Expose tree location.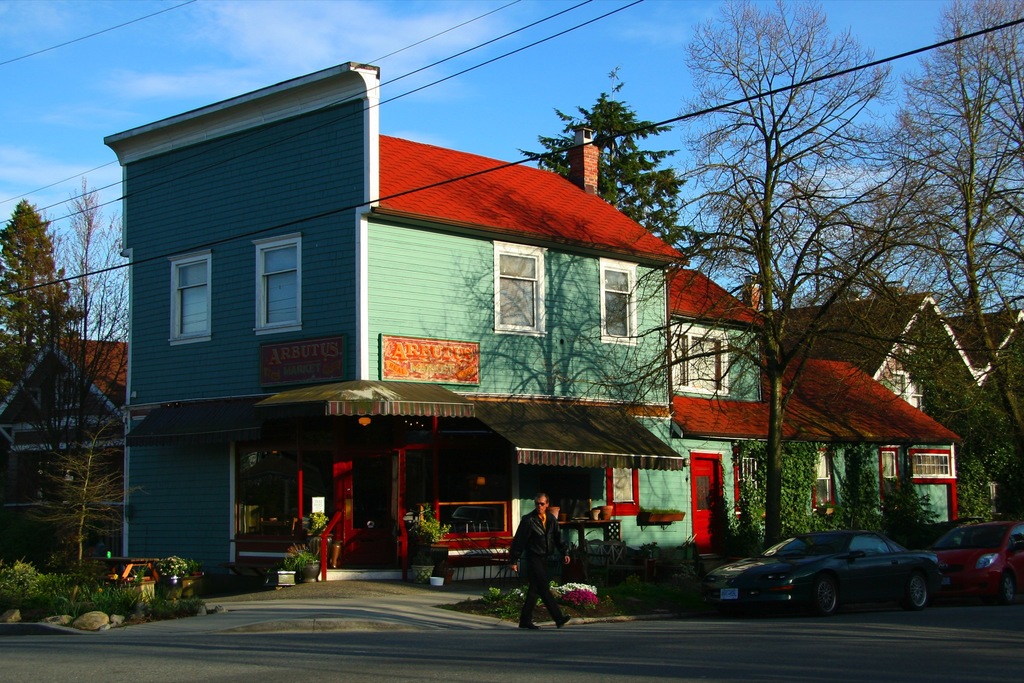
Exposed at bbox=[516, 65, 711, 253].
